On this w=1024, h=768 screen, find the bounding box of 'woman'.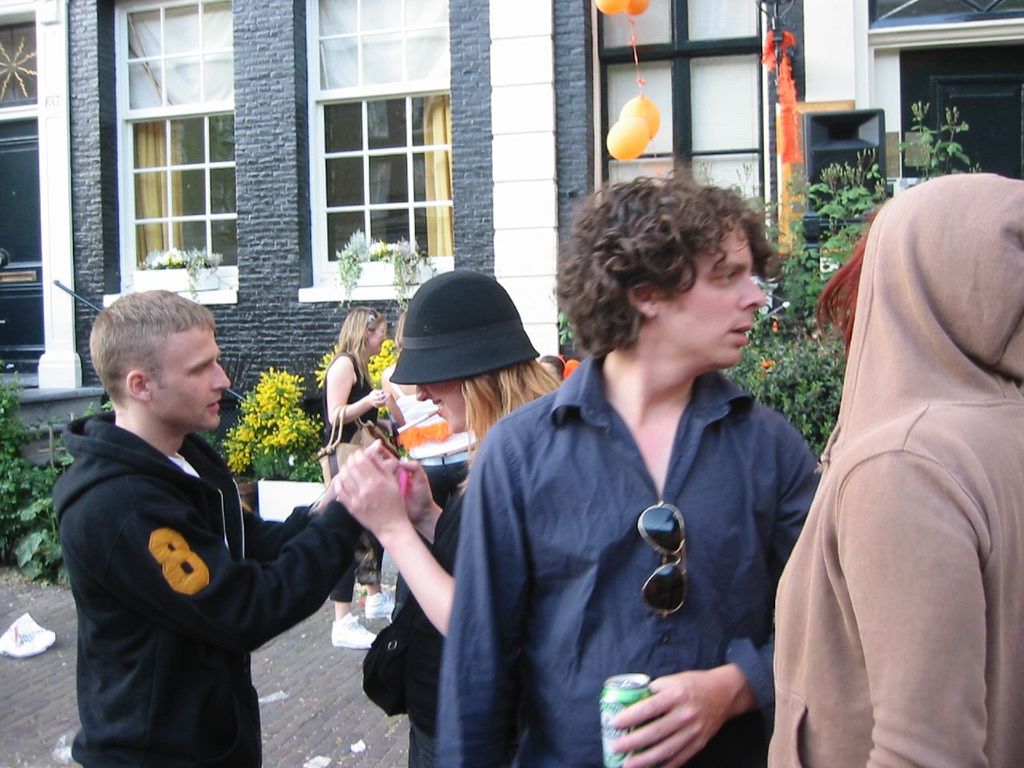
Bounding box: l=331, t=270, r=575, b=767.
